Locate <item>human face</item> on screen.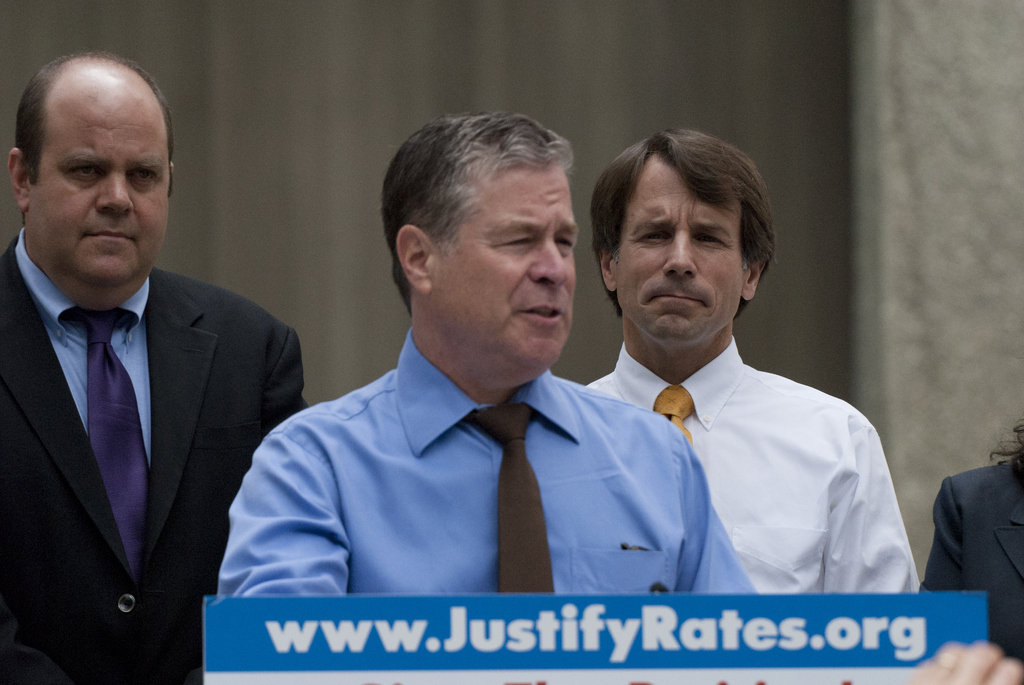
On screen at [x1=42, y1=95, x2=168, y2=303].
